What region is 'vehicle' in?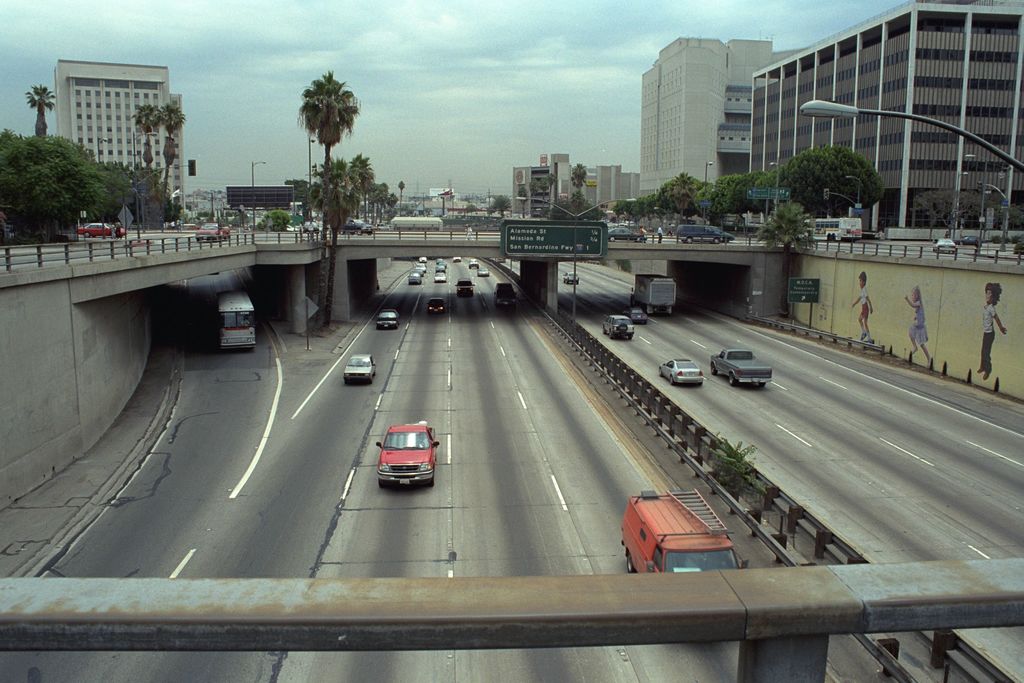
bbox=[470, 258, 481, 268].
